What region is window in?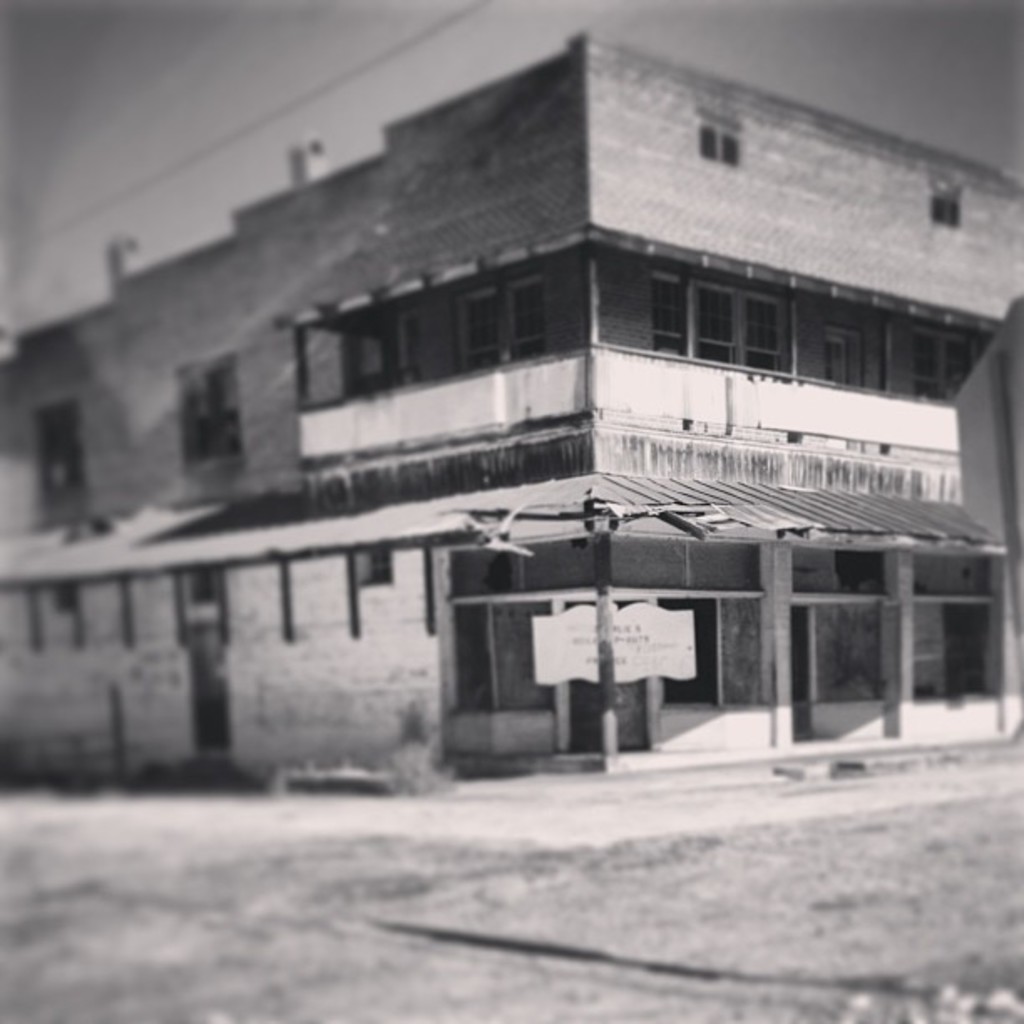
(left=910, top=328, right=974, bottom=403).
